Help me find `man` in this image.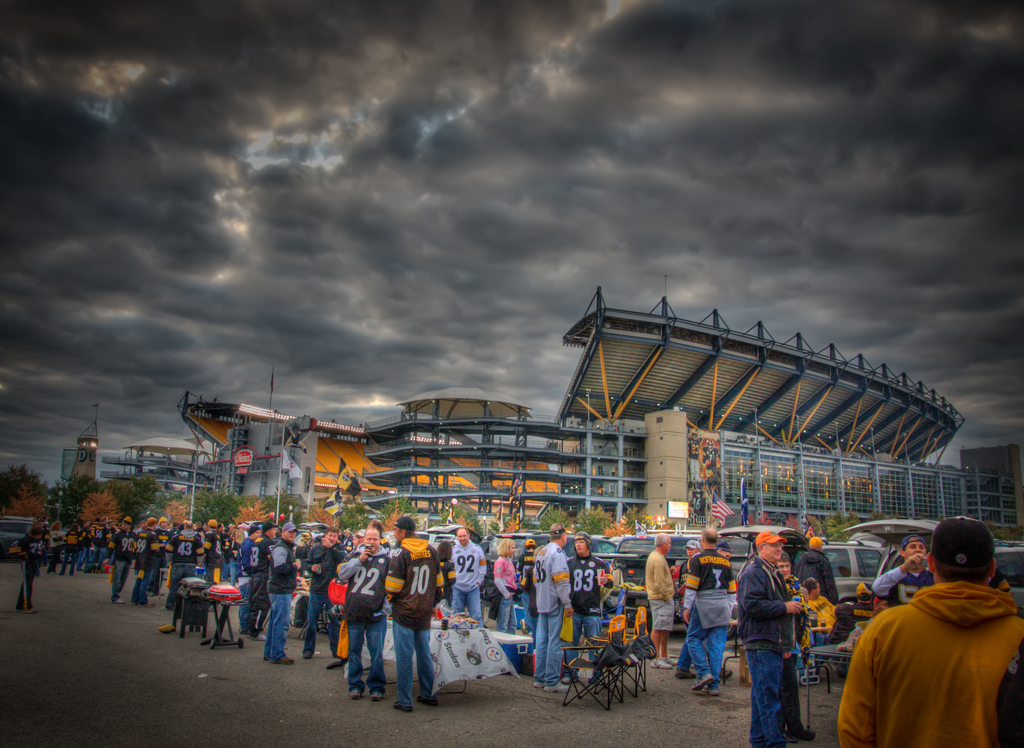
Found it: crop(679, 537, 705, 681).
